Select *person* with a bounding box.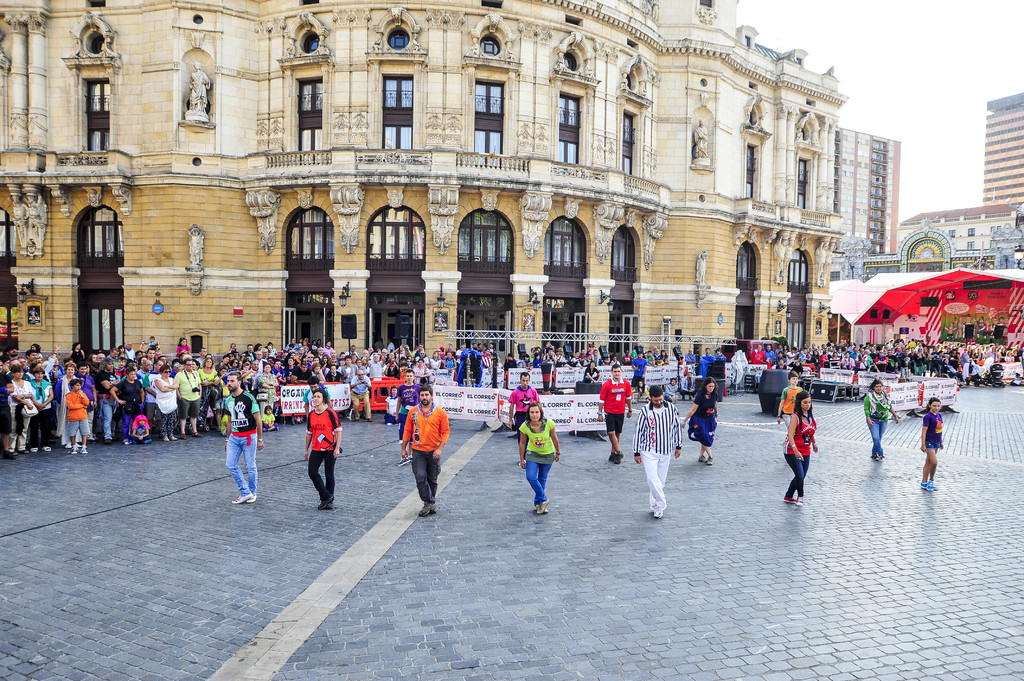
(left=621, top=72, right=630, bottom=86).
